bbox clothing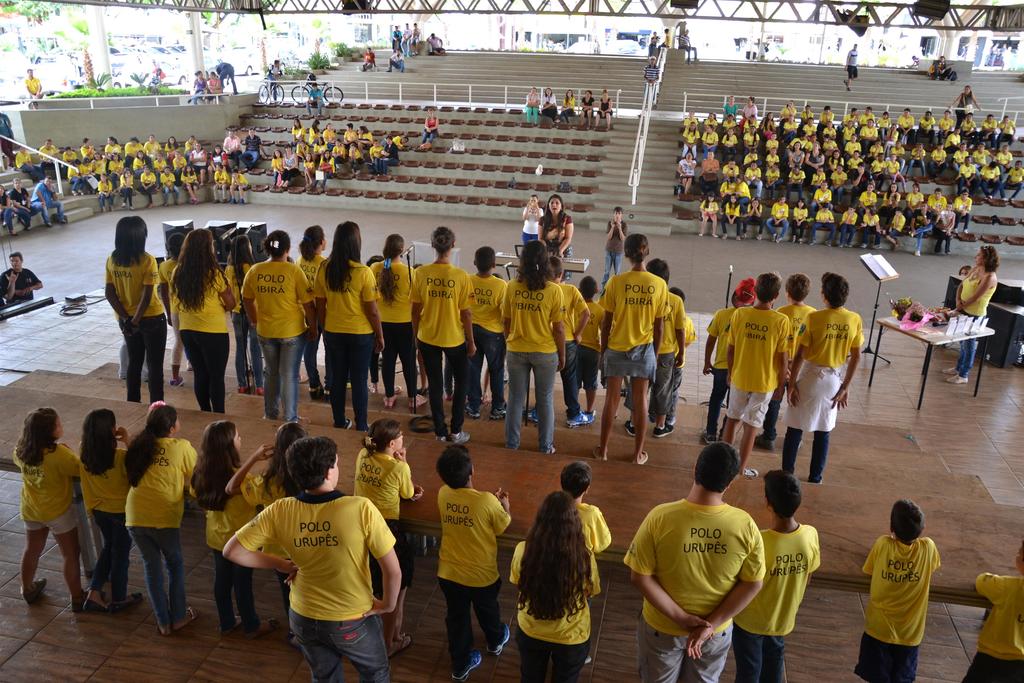
[193, 469, 268, 605]
